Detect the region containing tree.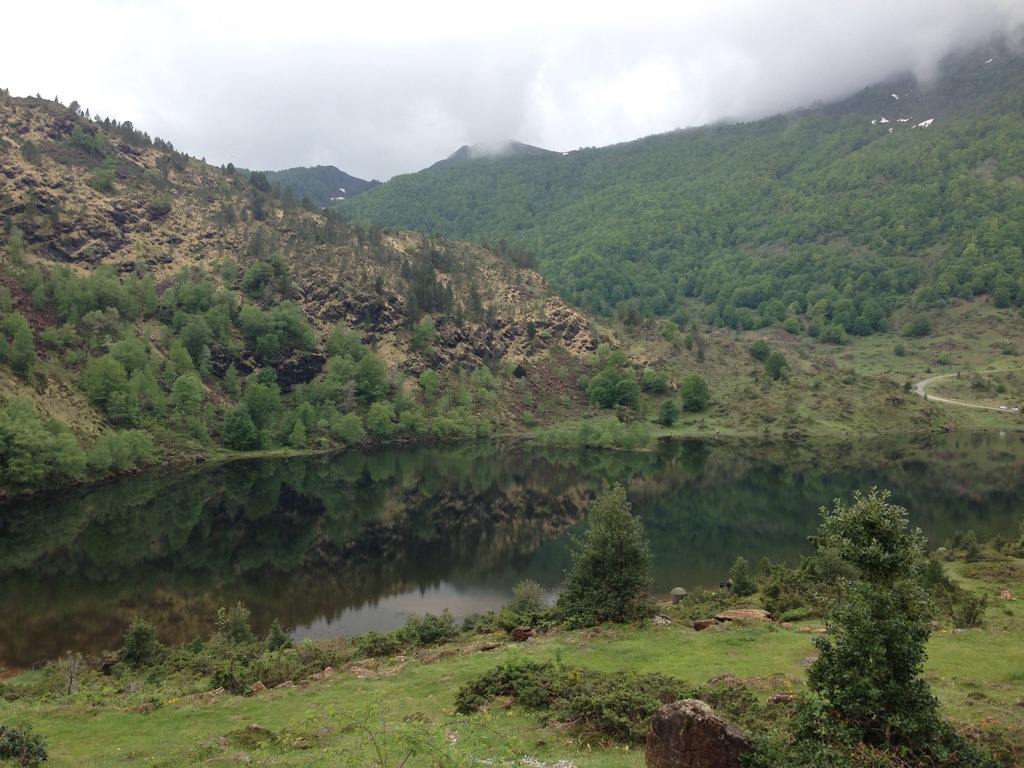
BBox(561, 467, 672, 639).
